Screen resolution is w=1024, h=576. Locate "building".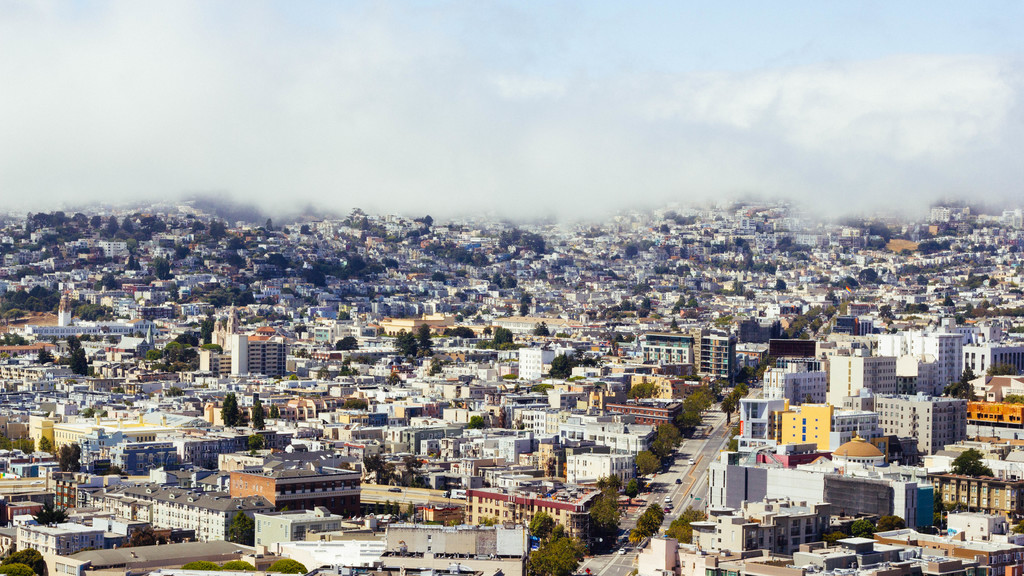
bbox=(876, 330, 973, 389).
